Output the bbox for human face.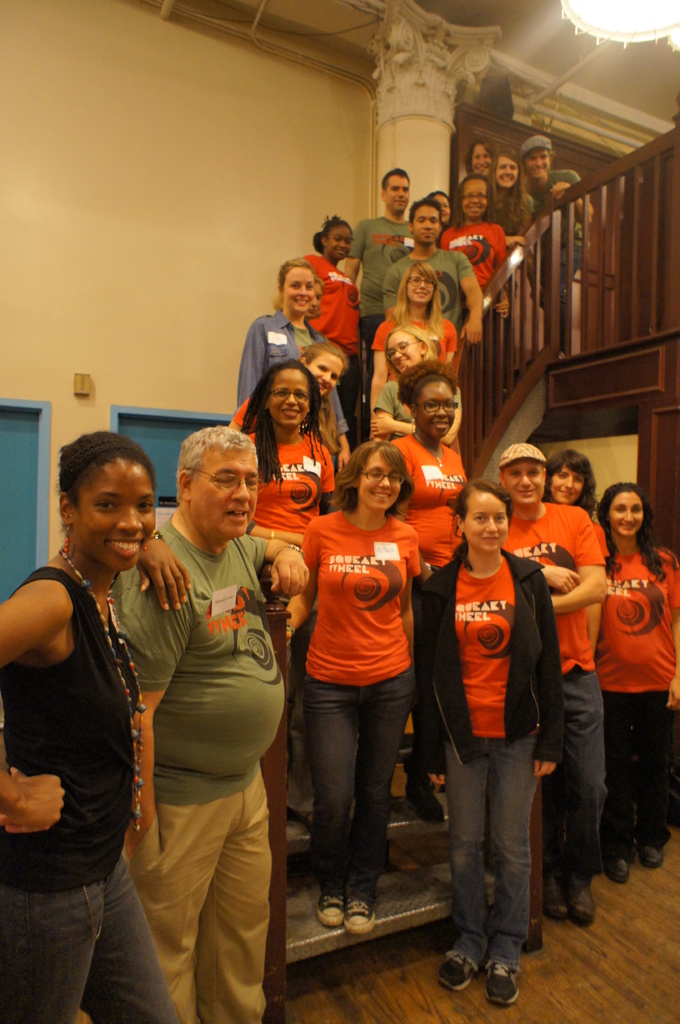
bbox=[285, 266, 312, 310].
